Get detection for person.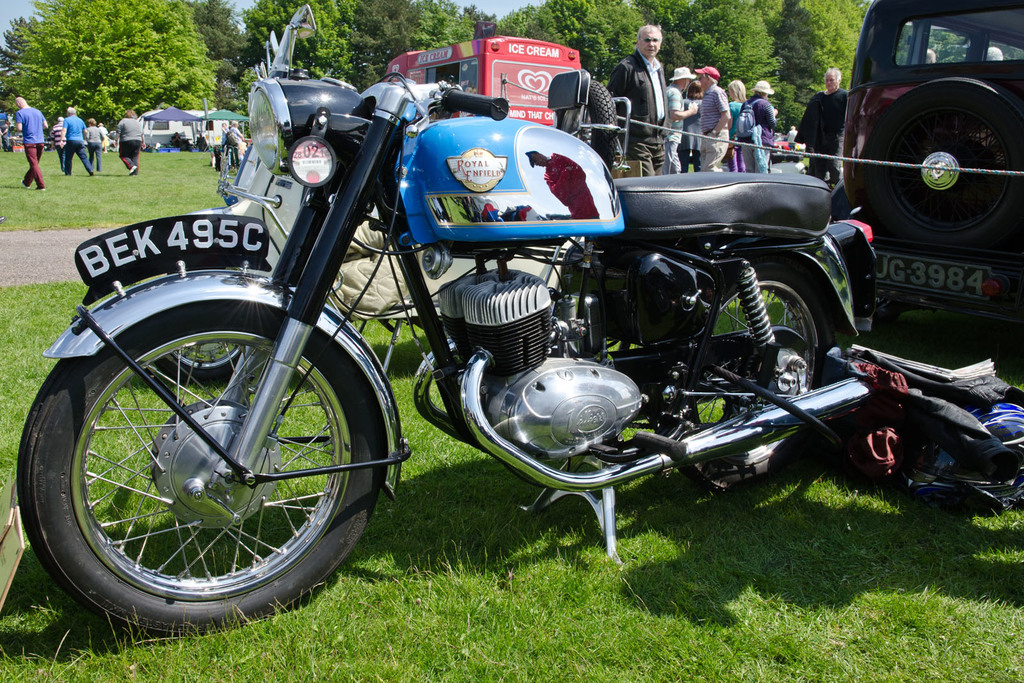
Detection: 52 118 64 171.
